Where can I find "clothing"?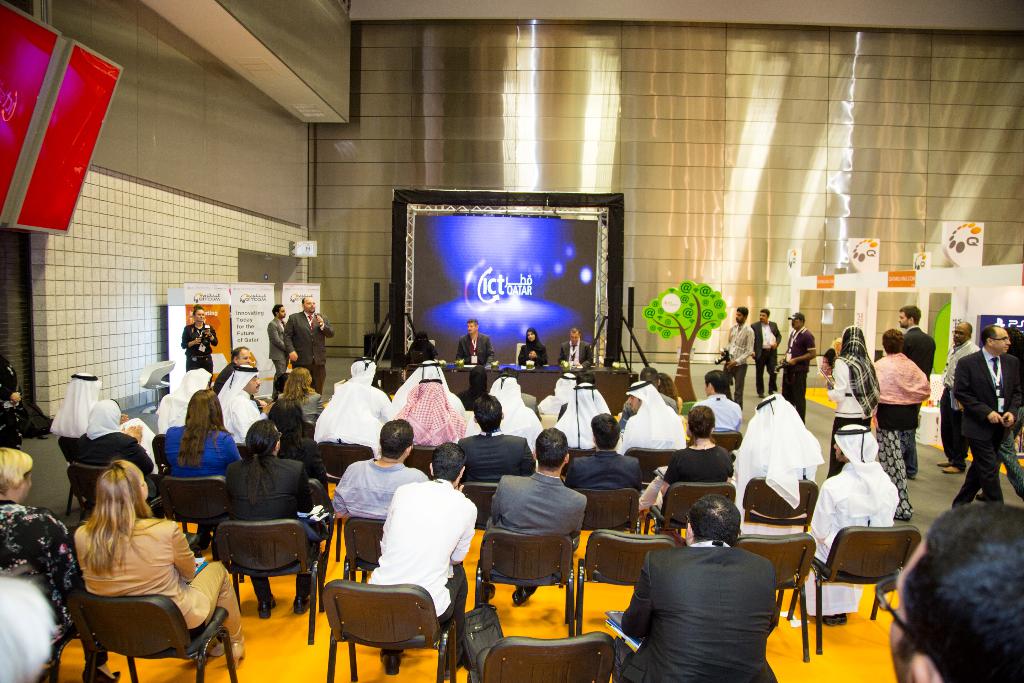
You can find it at locate(87, 399, 156, 456).
